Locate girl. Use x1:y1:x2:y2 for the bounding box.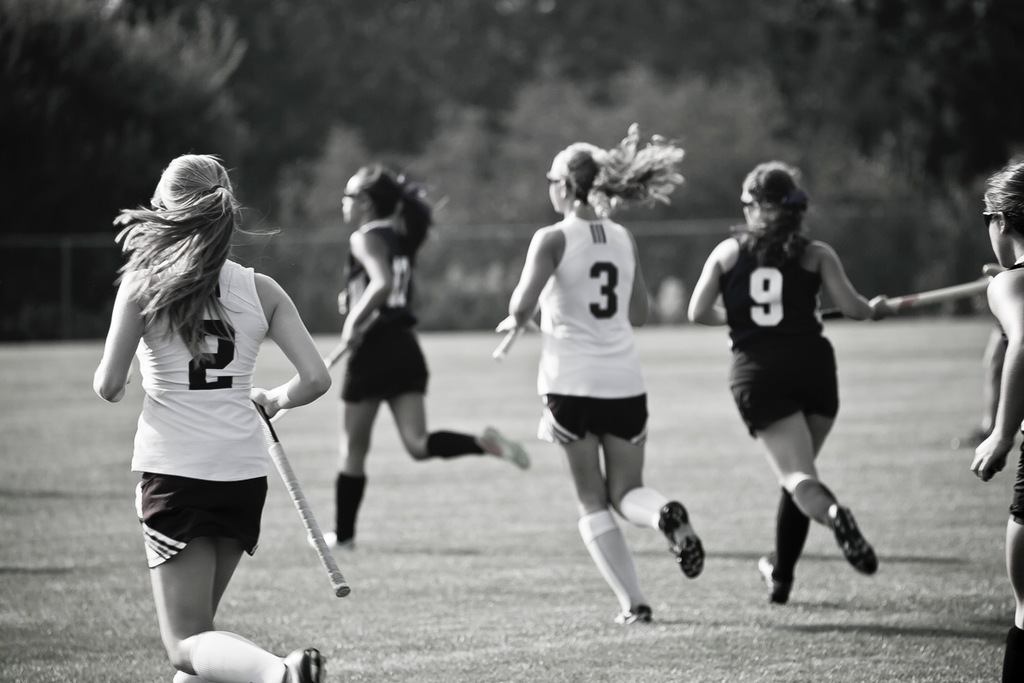
497:121:707:623.
